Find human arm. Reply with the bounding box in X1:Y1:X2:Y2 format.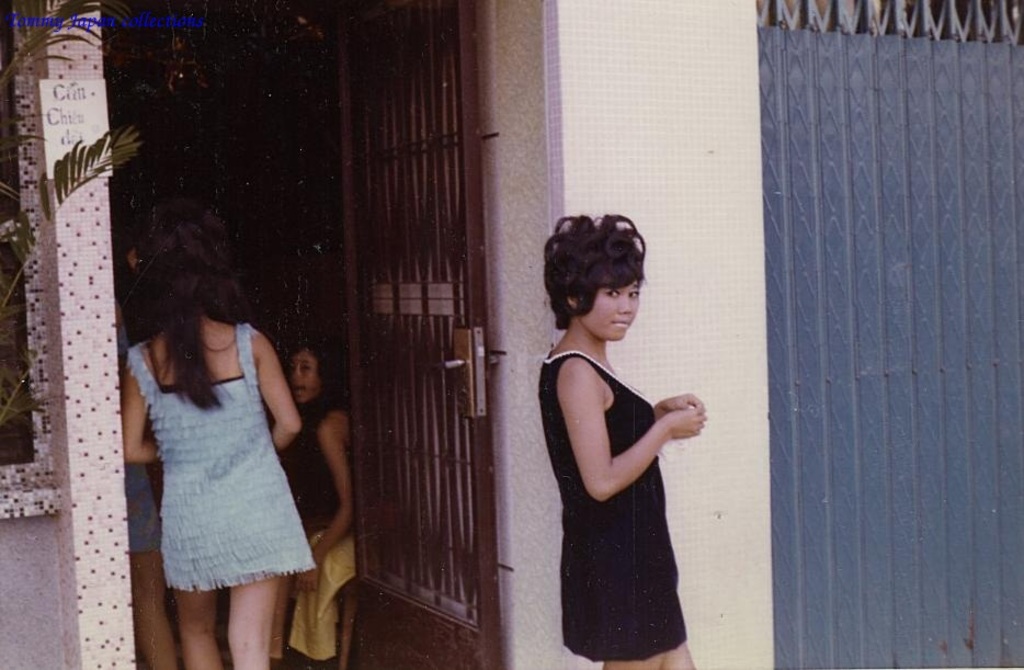
639:375:710:441.
